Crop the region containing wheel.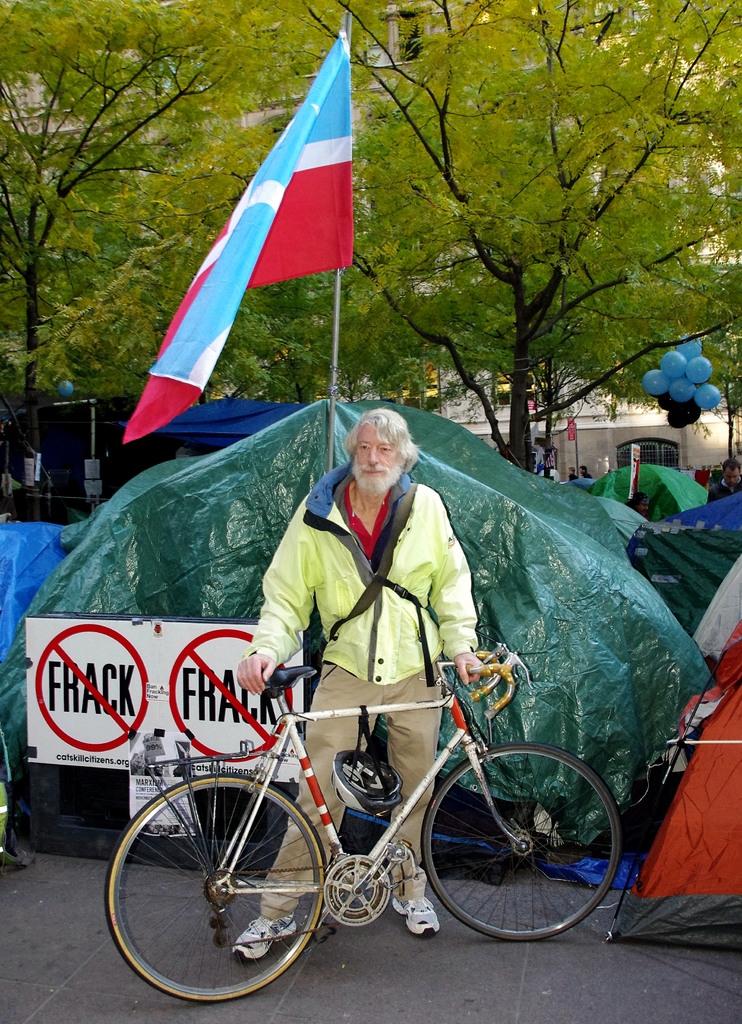
Crop region: 425, 745, 621, 946.
